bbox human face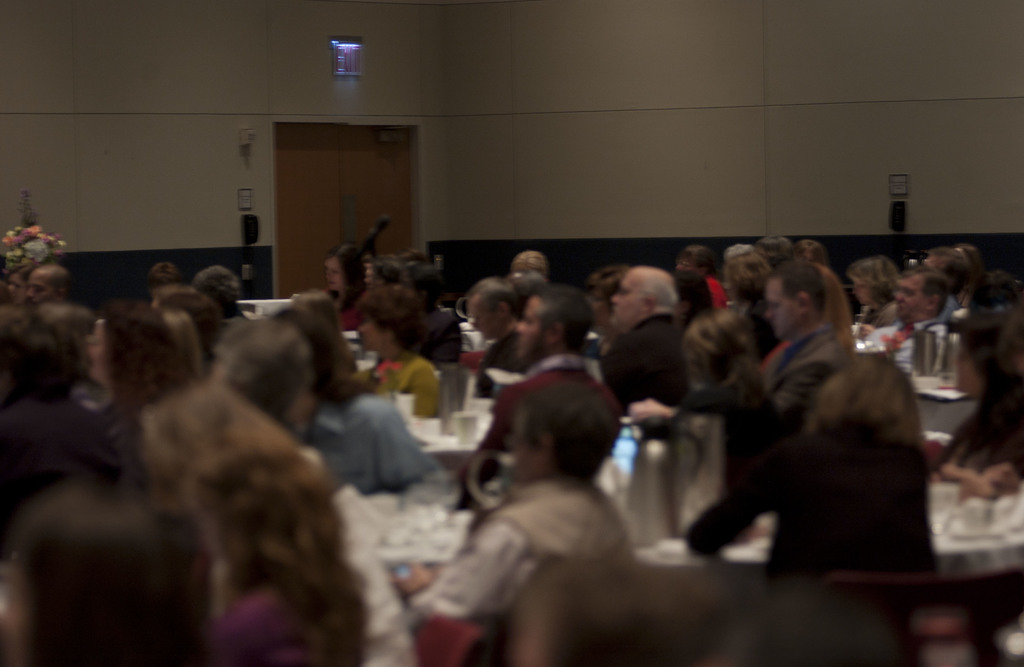
box(89, 328, 108, 388)
